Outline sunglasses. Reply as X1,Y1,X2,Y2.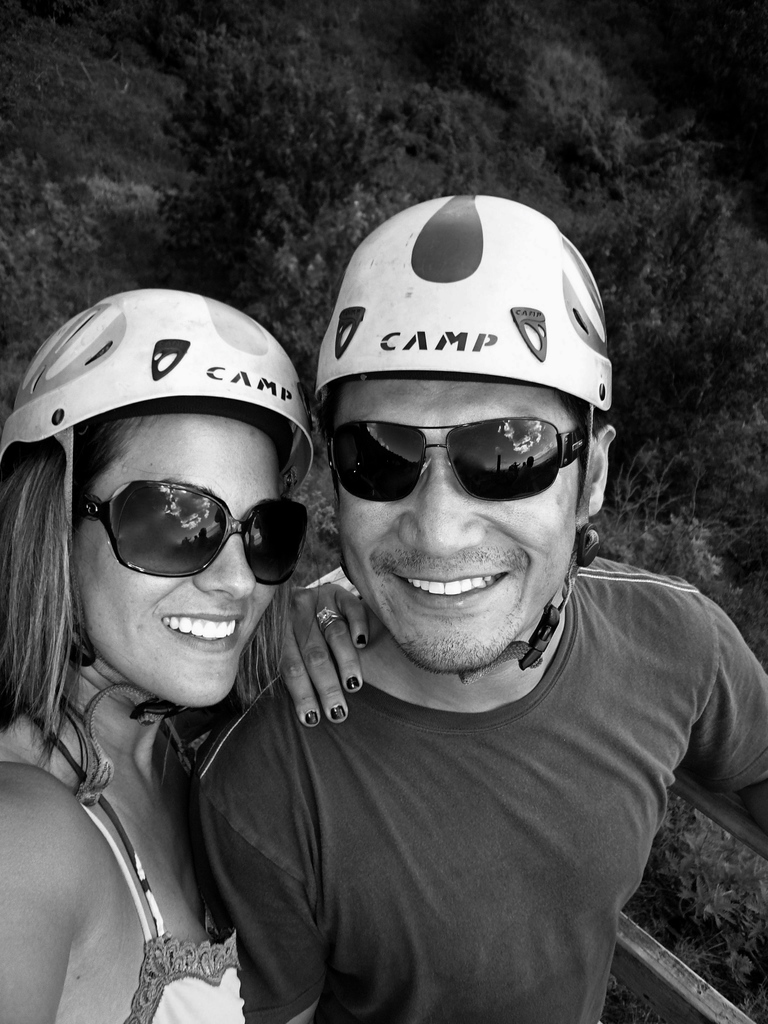
61,459,304,594.
